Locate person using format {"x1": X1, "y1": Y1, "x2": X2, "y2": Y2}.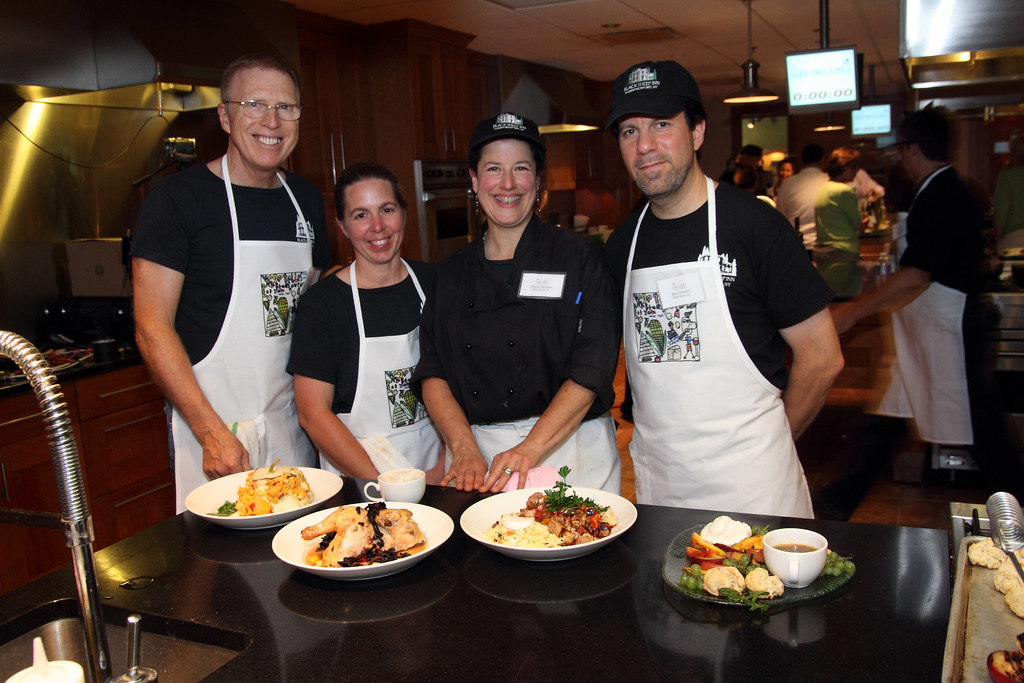
{"x1": 724, "y1": 164, "x2": 769, "y2": 193}.
